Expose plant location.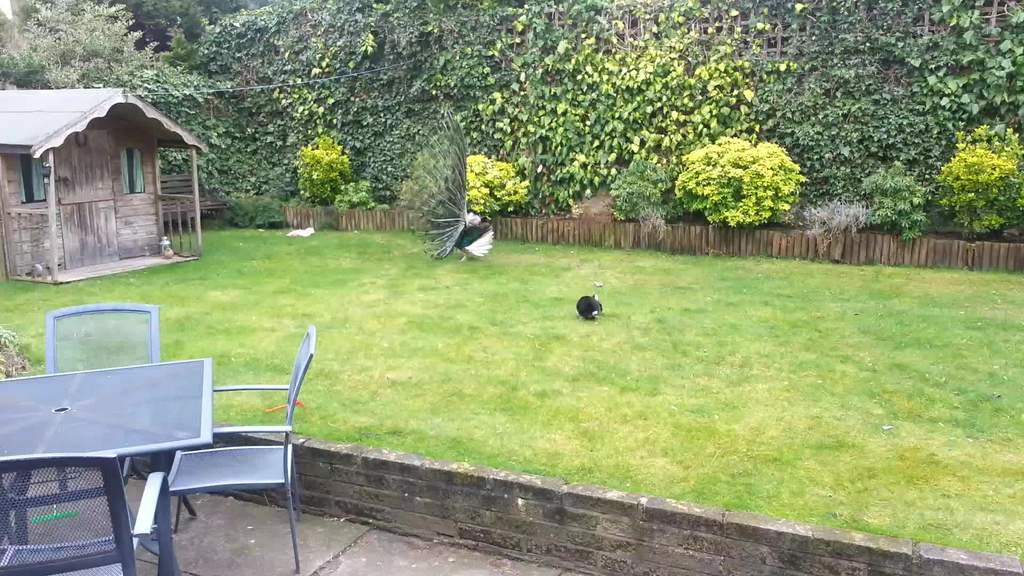
Exposed at bbox(218, 198, 285, 233).
